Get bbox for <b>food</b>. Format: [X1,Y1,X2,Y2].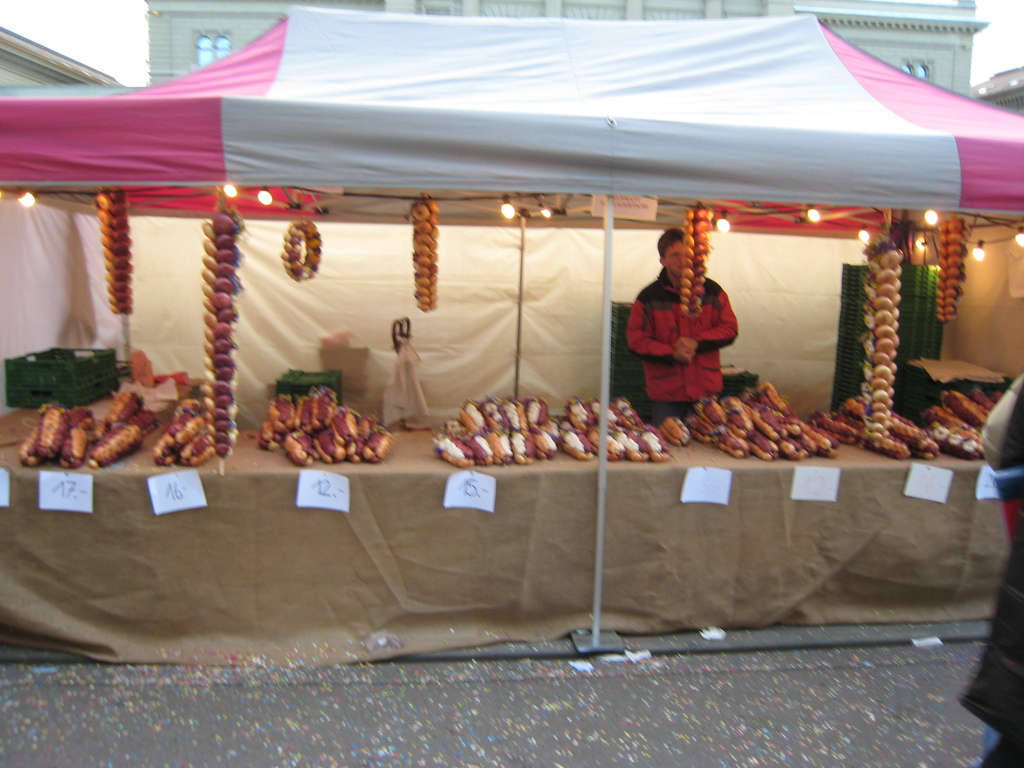
[31,348,147,472].
